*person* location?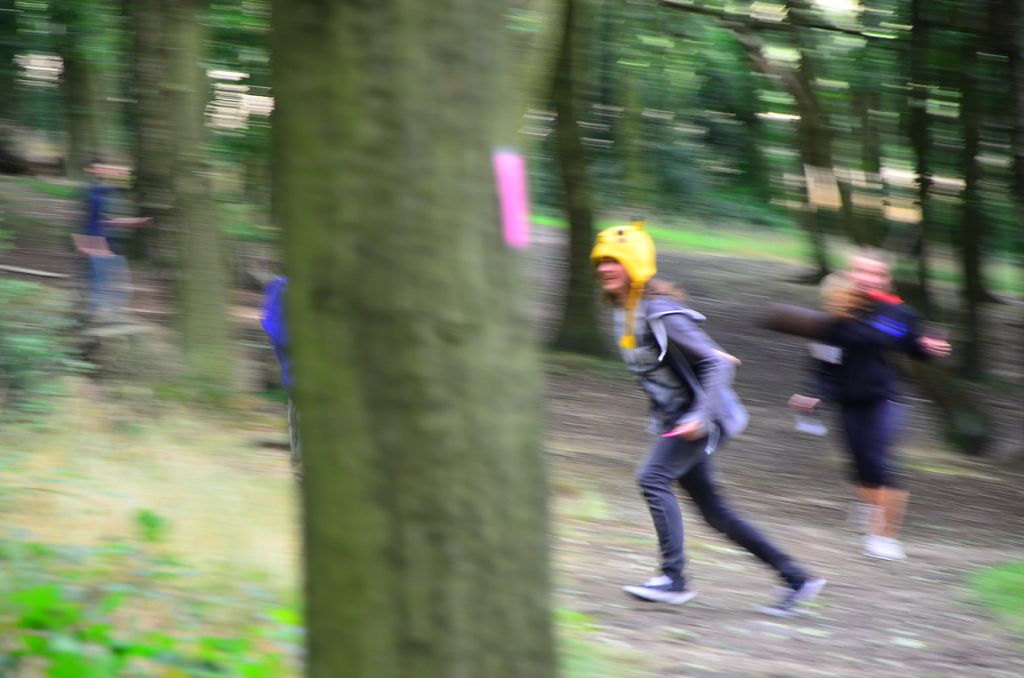
box=[613, 230, 786, 617]
